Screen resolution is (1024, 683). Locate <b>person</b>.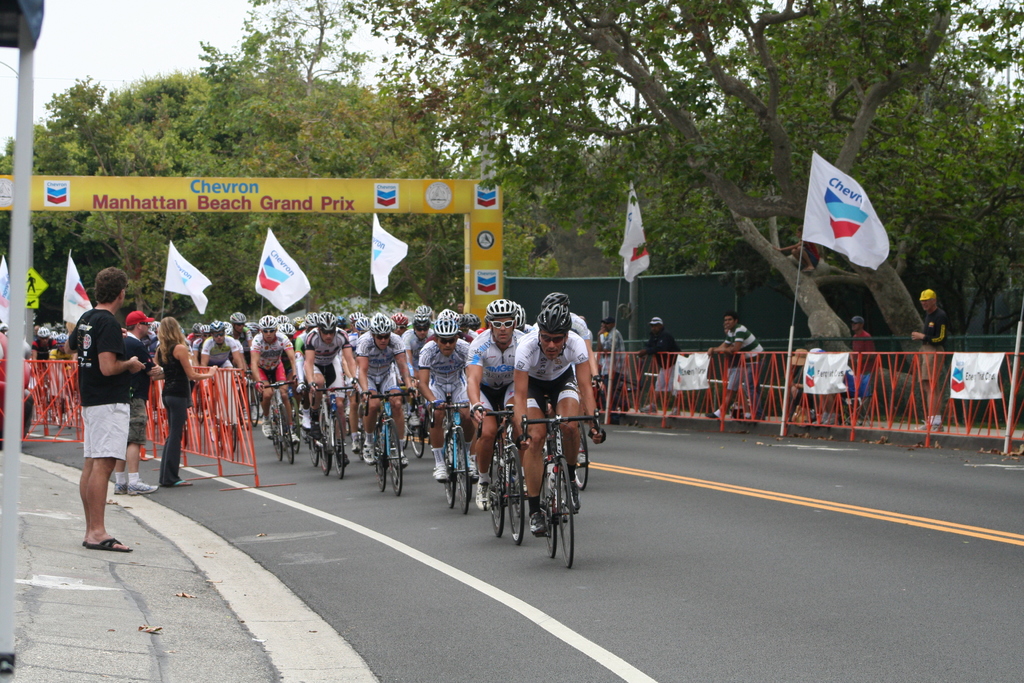
bbox(640, 314, 678, 415).
